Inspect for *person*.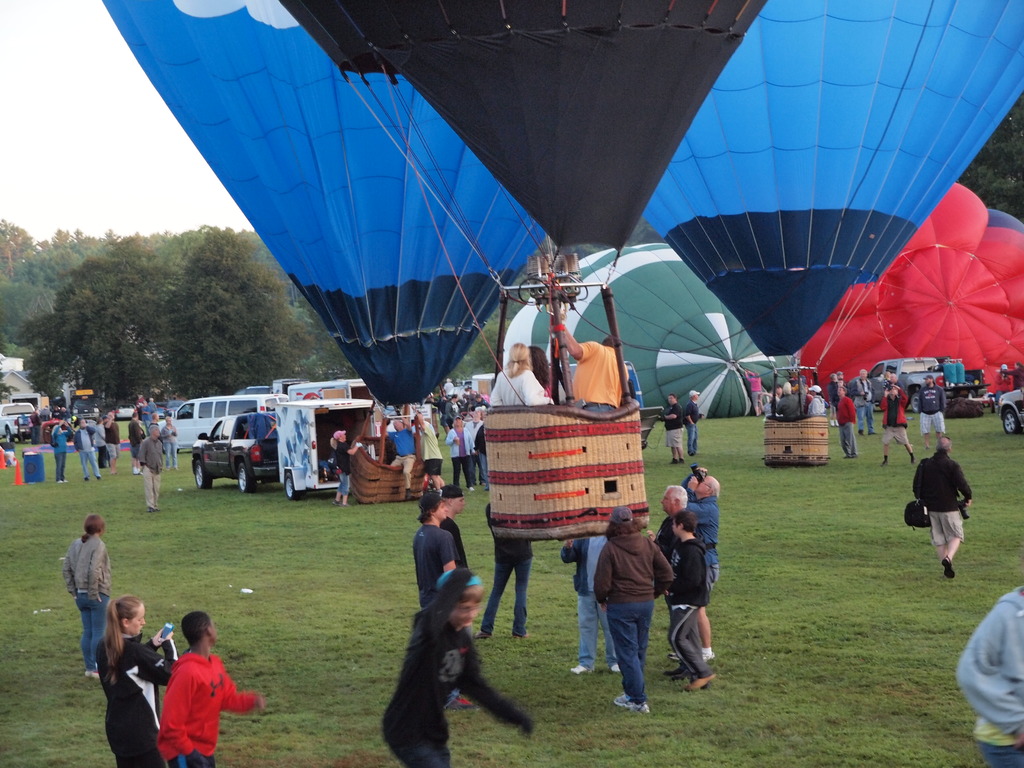
Inspection: pyautogui.locateOnScreen(996, 362, 1023, 387).
